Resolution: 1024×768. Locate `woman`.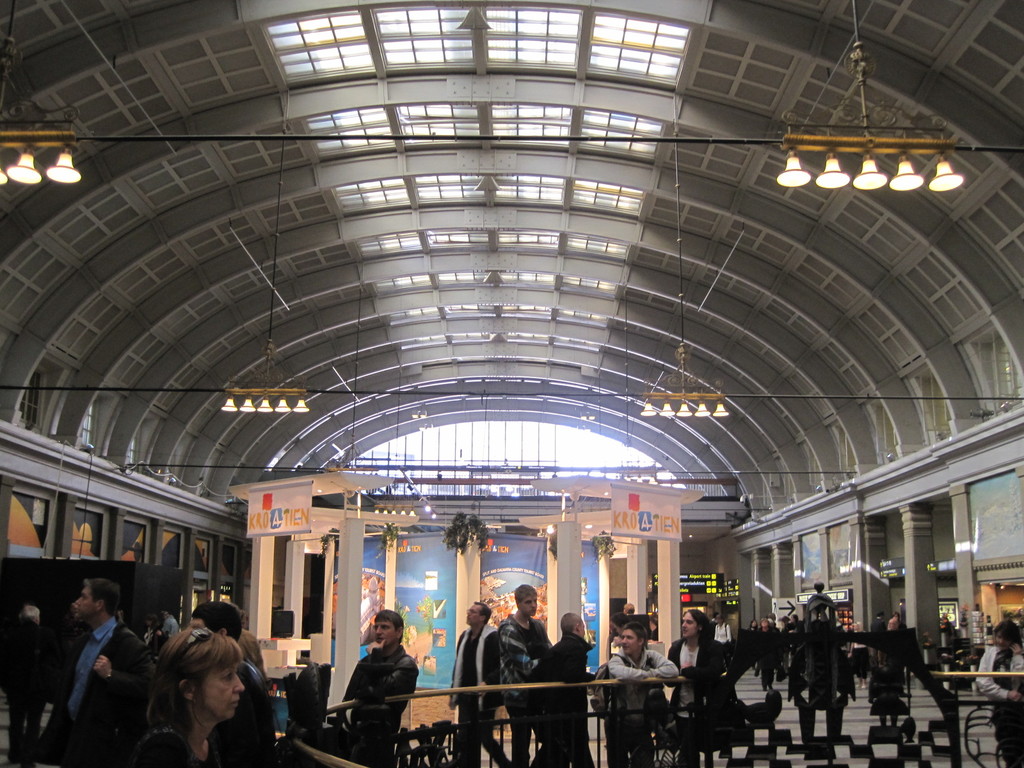
crop(125, 622, 272, 767).
